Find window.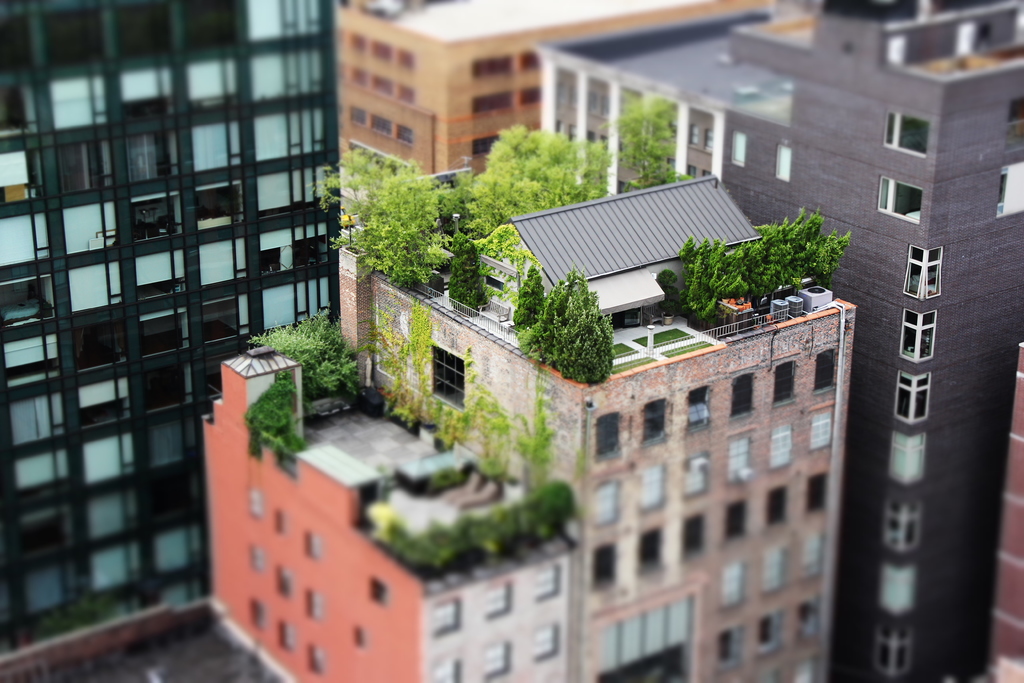
box=[518, 83, 540, 106].
